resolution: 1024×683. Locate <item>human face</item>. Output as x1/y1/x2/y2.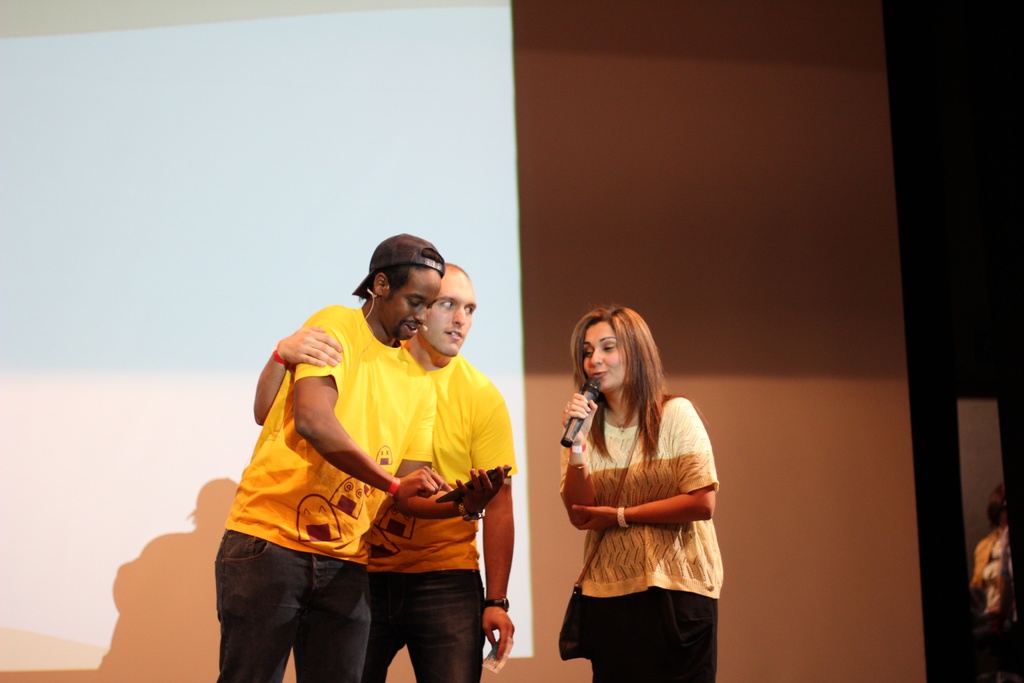
424/265/478/355.
